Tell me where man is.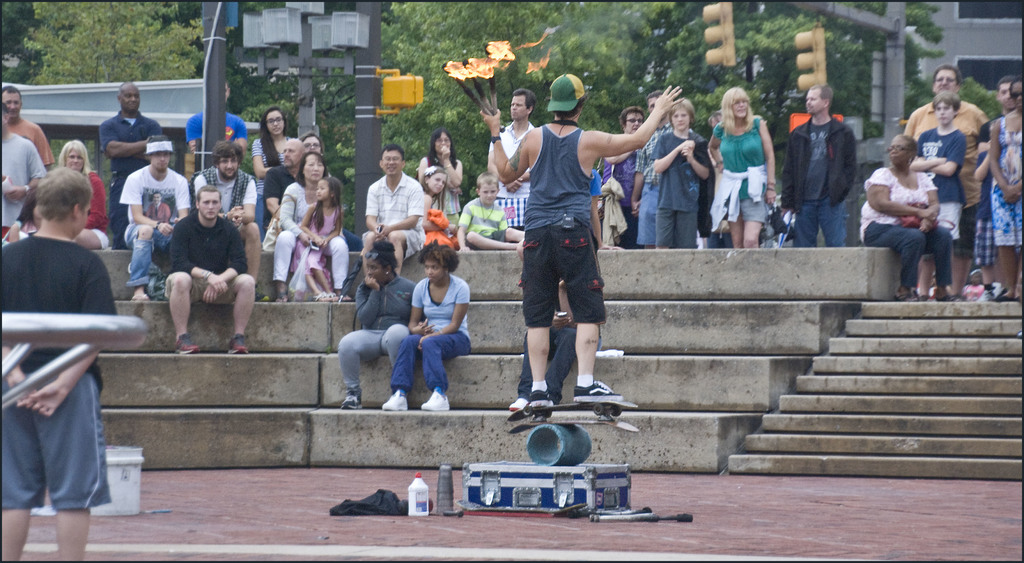
man is at 781:87:856:249.
